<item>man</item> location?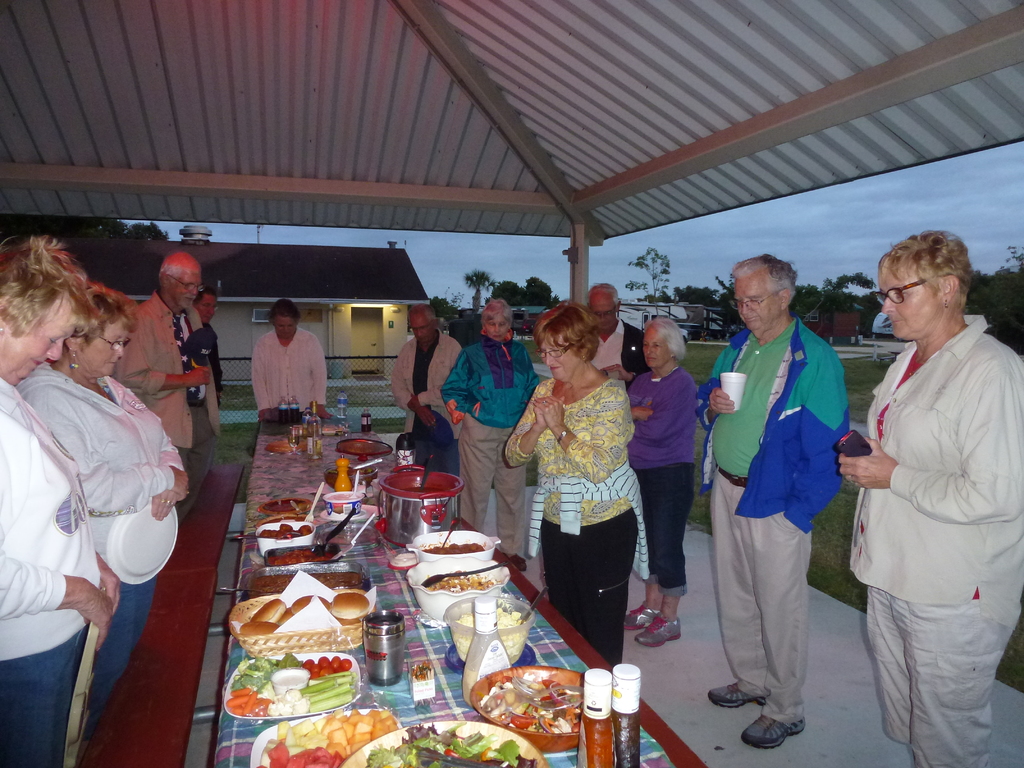
pyautogui.locateOnScreen(588, 284, 652, 385)
